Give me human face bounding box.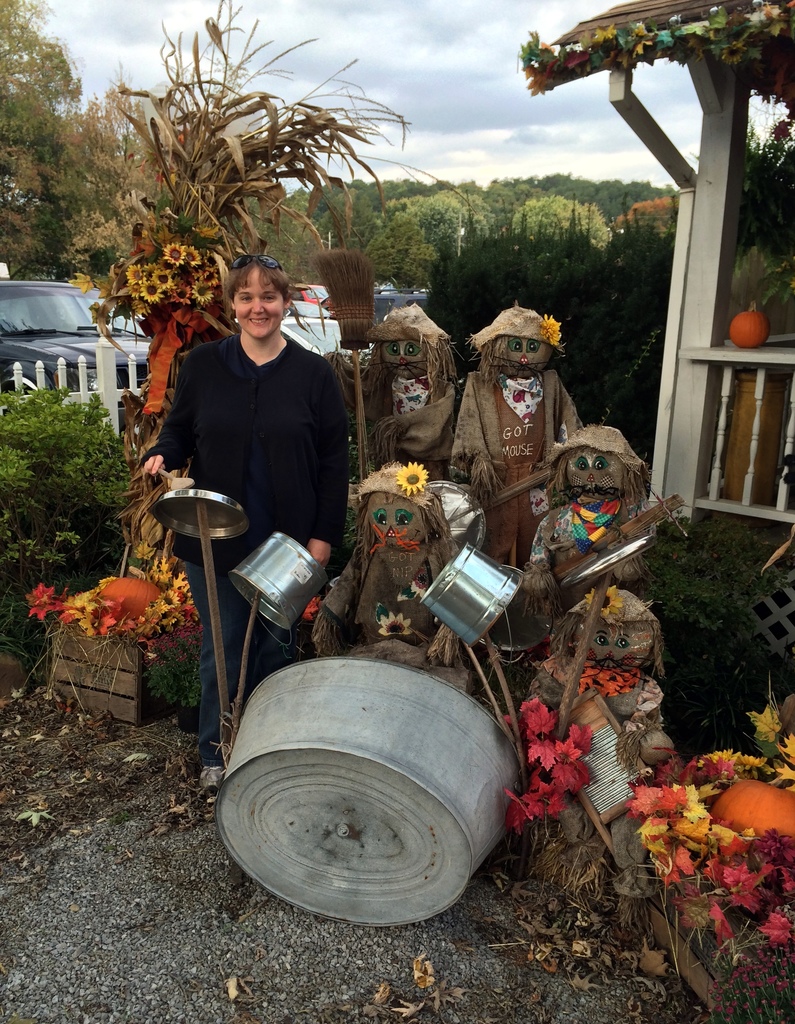
Rect(575, 627, 655, 671).
